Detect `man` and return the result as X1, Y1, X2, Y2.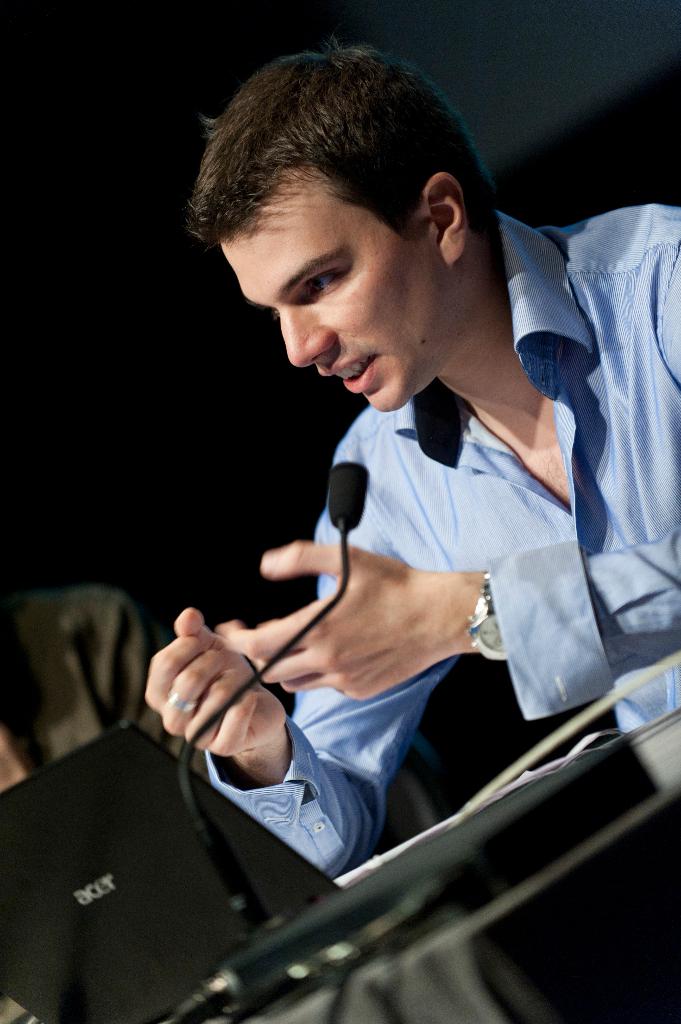
127, 69, 665, 842.
